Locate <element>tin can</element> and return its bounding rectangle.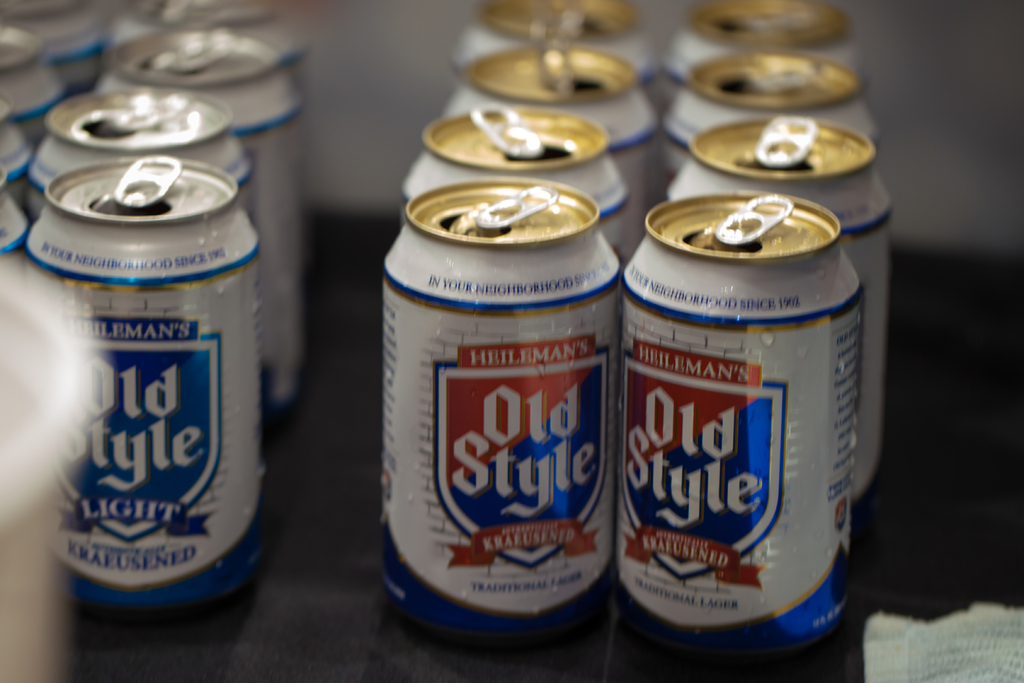
<bbox>619, 190, 859, 655</bbox>.
